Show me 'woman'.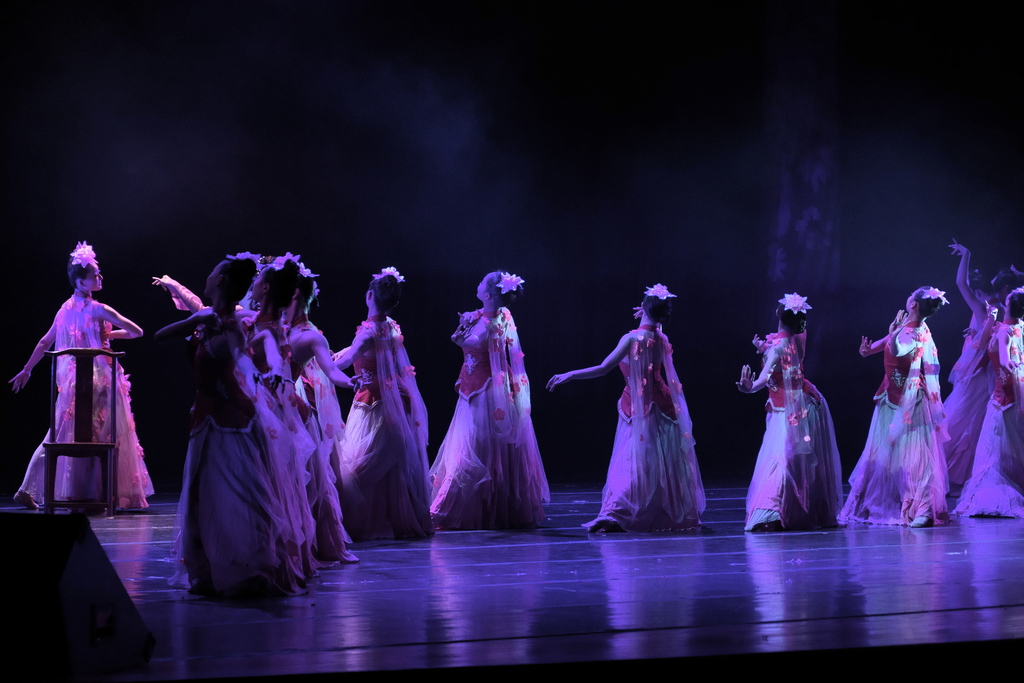
'woman' is here: x1=729 y1=291 x2=847 y2=532.
